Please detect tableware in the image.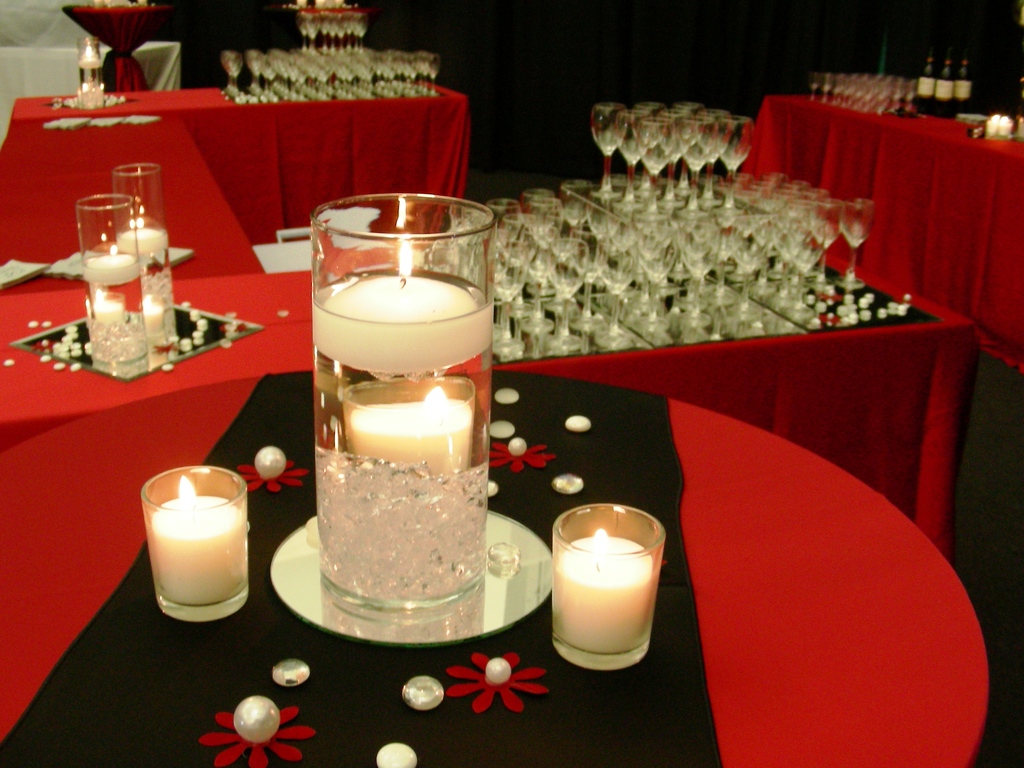
select_region(132, 455, 247, 621).
